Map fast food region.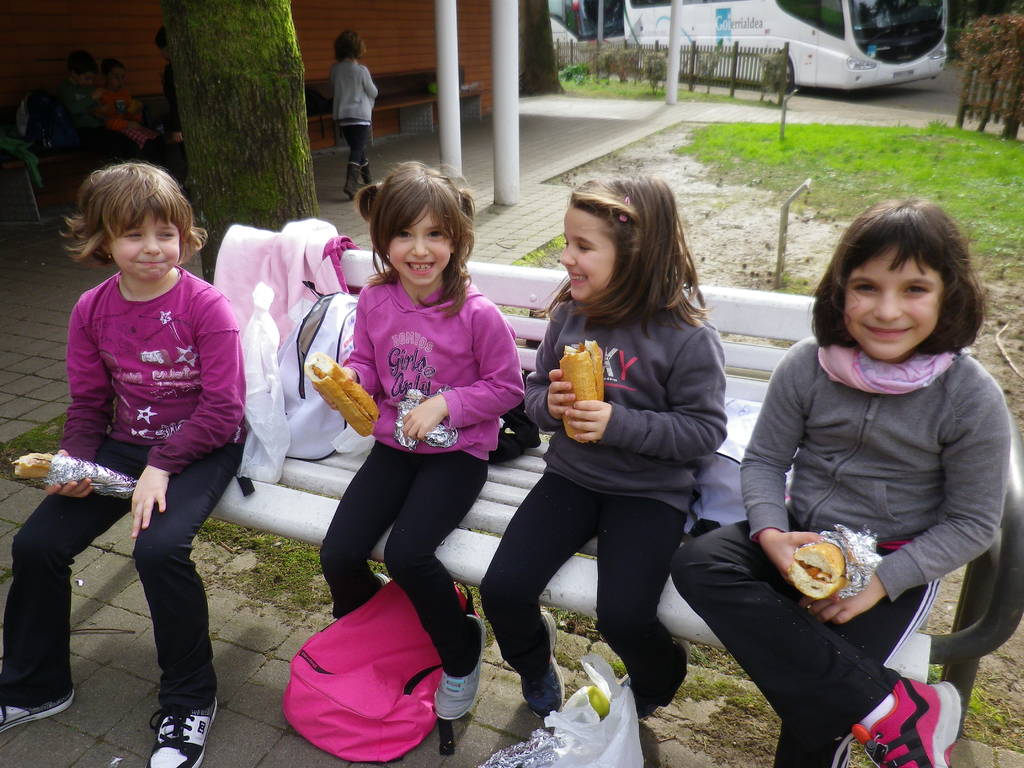
Mapped to bbox=[548, 328, 626, 432].
